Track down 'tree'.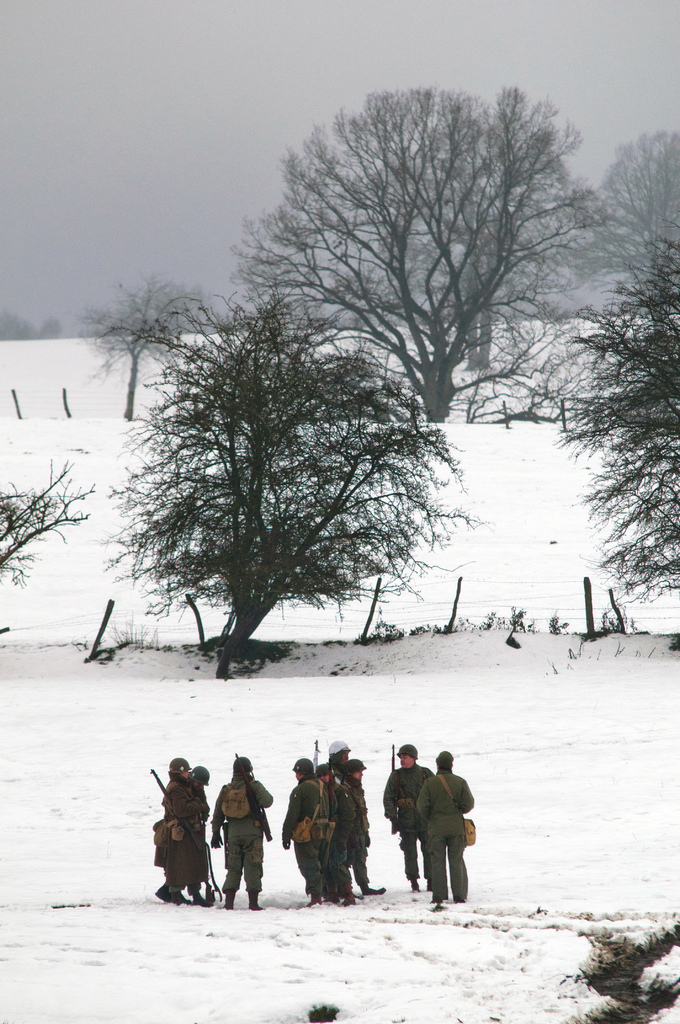
Tracked to Rect(0, 308, 61, 337).
